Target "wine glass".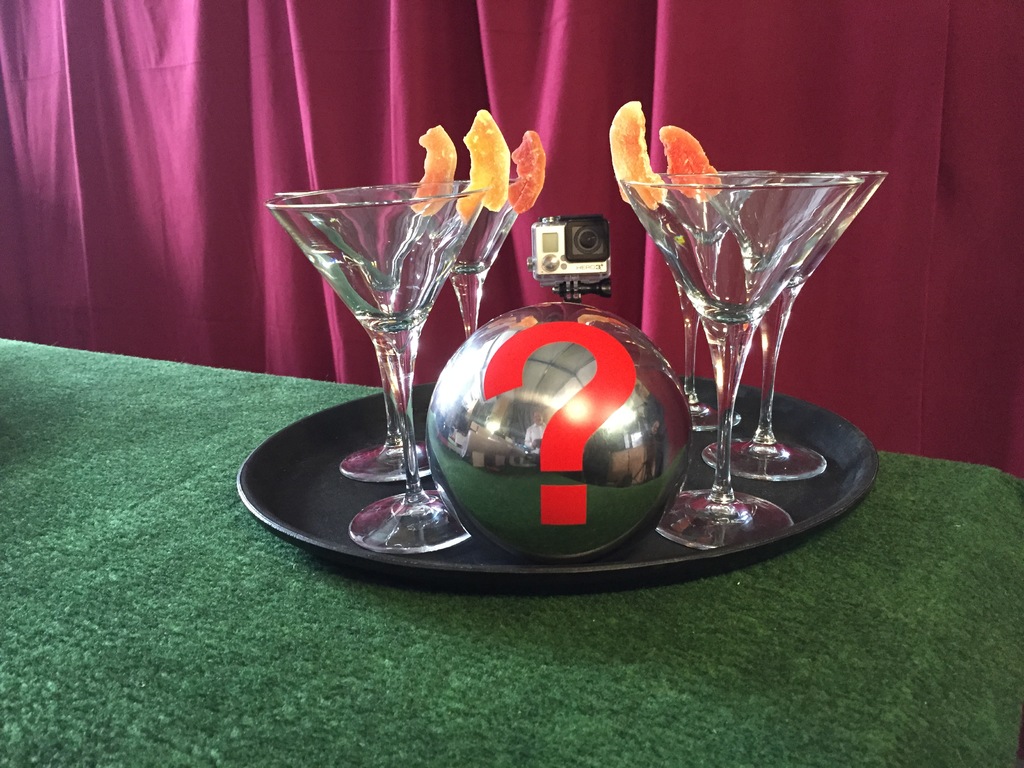
Target region: [x1=625, y1=168, x2=862, y2=545].
